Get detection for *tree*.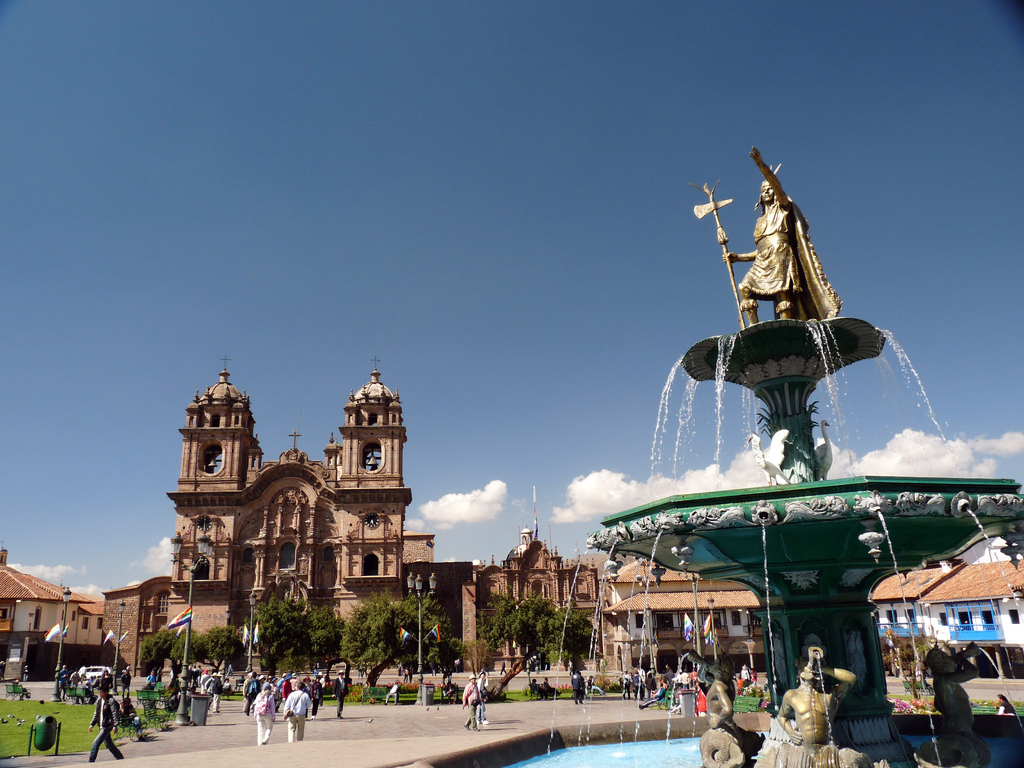
Detection: l=340, t=600, r=399, b=662.
